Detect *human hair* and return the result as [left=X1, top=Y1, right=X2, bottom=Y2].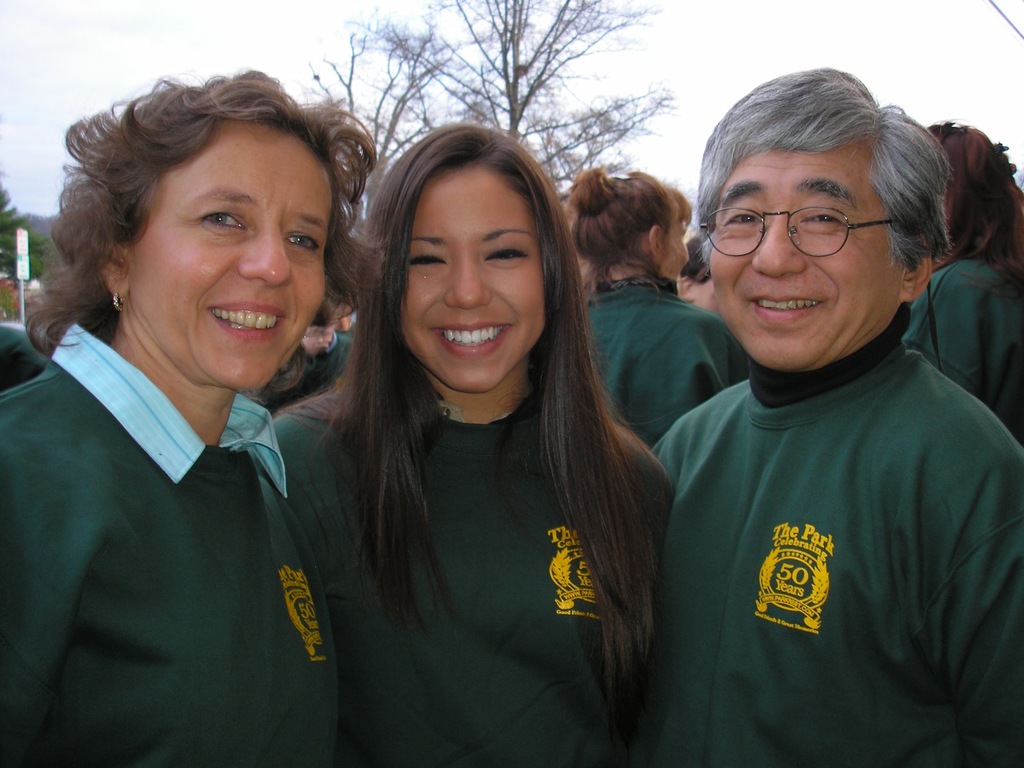
[left=697, top=60, right=971, bottom=274].
